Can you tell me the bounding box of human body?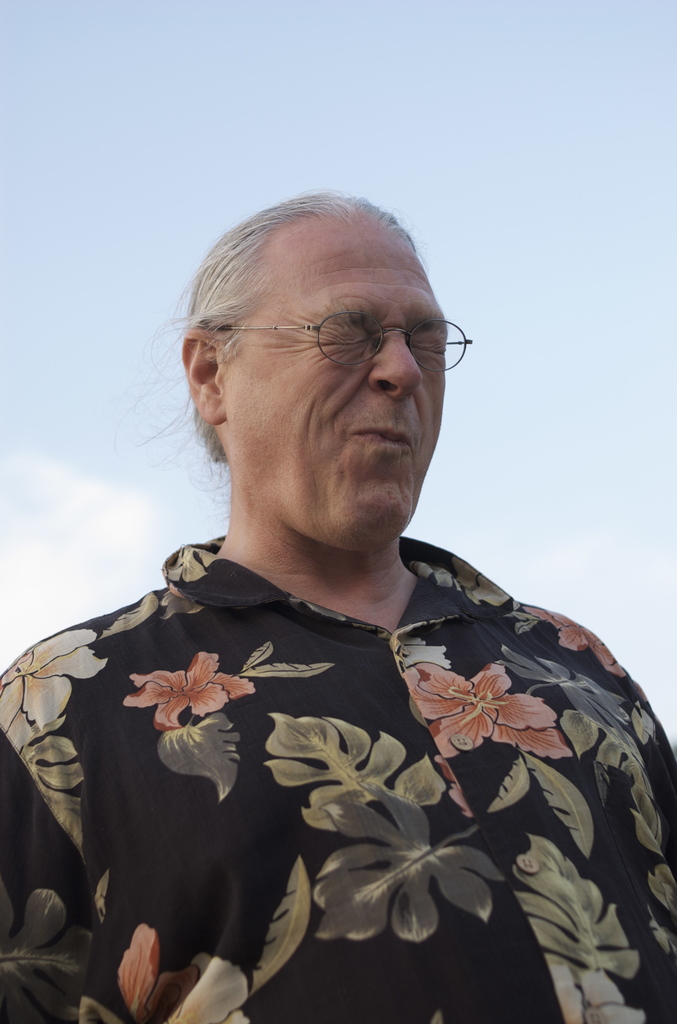
pyautogui.locateOnScreen(9, 318, 668, 1023).
